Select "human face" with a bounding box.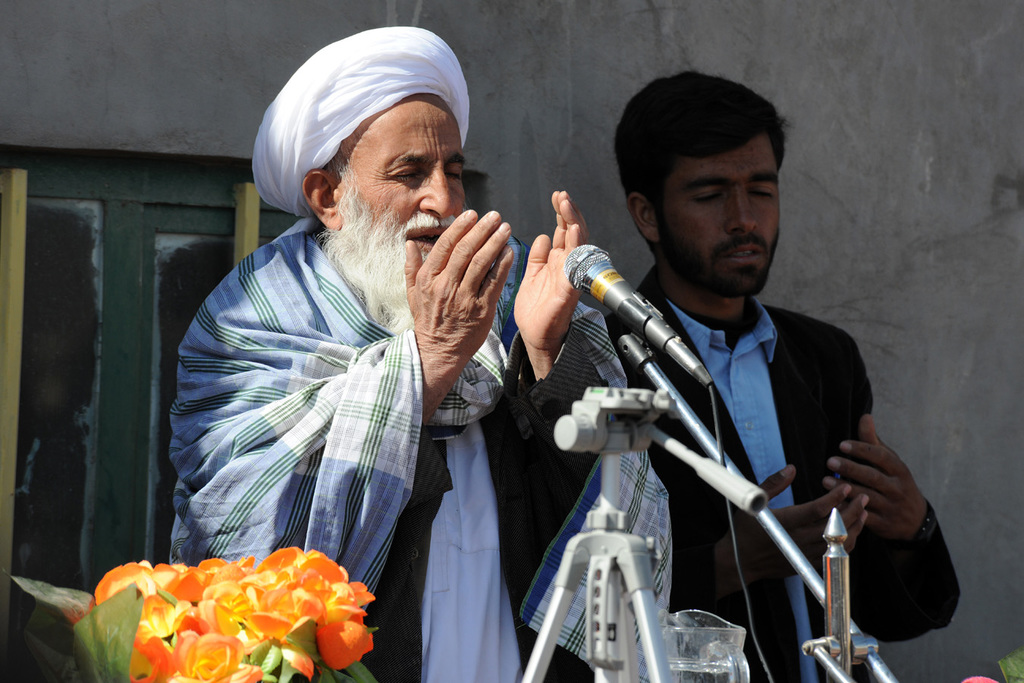
Rect(653, 133, 778, 293).
